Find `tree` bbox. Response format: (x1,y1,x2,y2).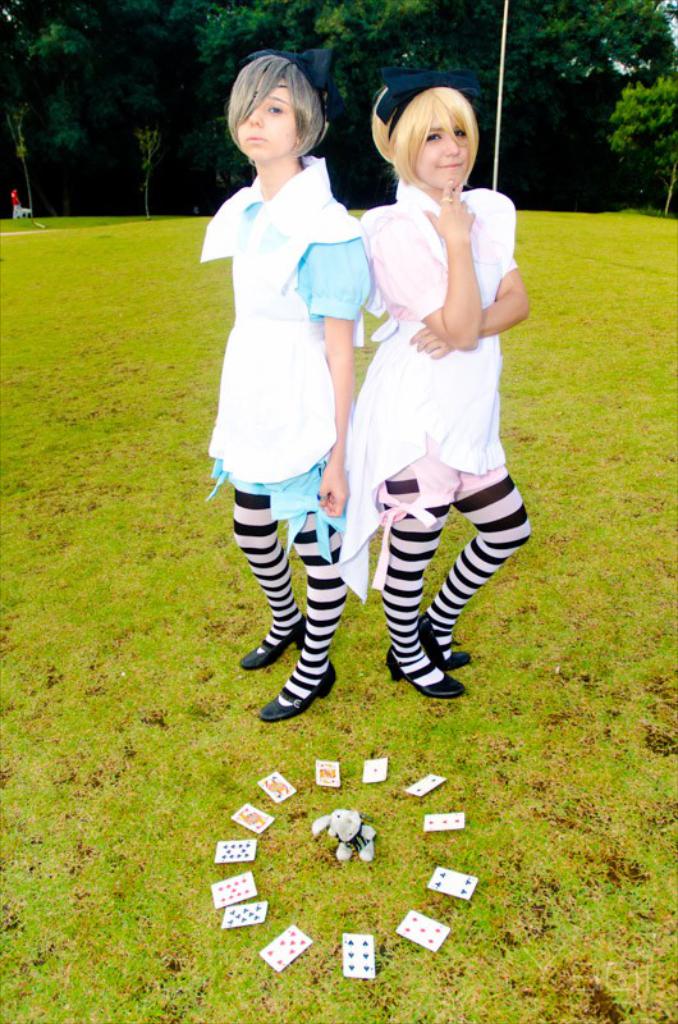
(600,54,677,221).
